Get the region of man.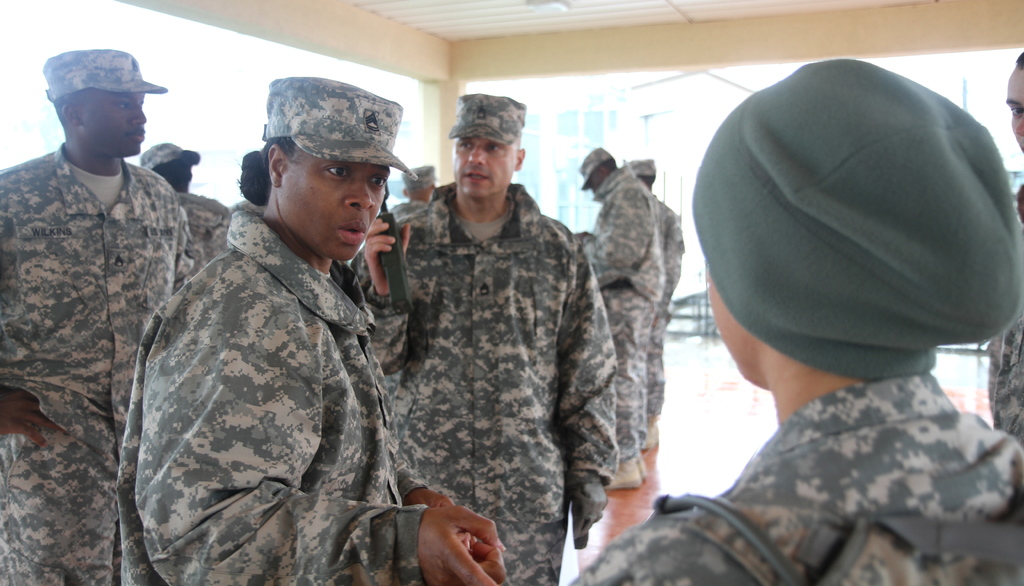
region(986, 49, 1023, 446).
